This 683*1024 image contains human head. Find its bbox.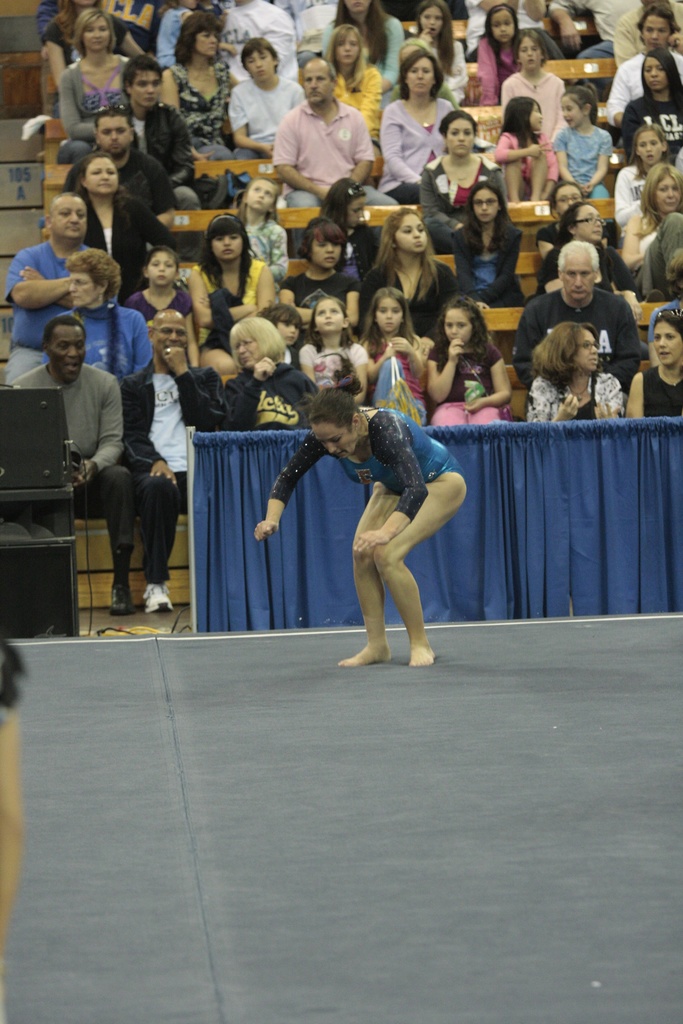
select_region(652, 316, 682, 366).
